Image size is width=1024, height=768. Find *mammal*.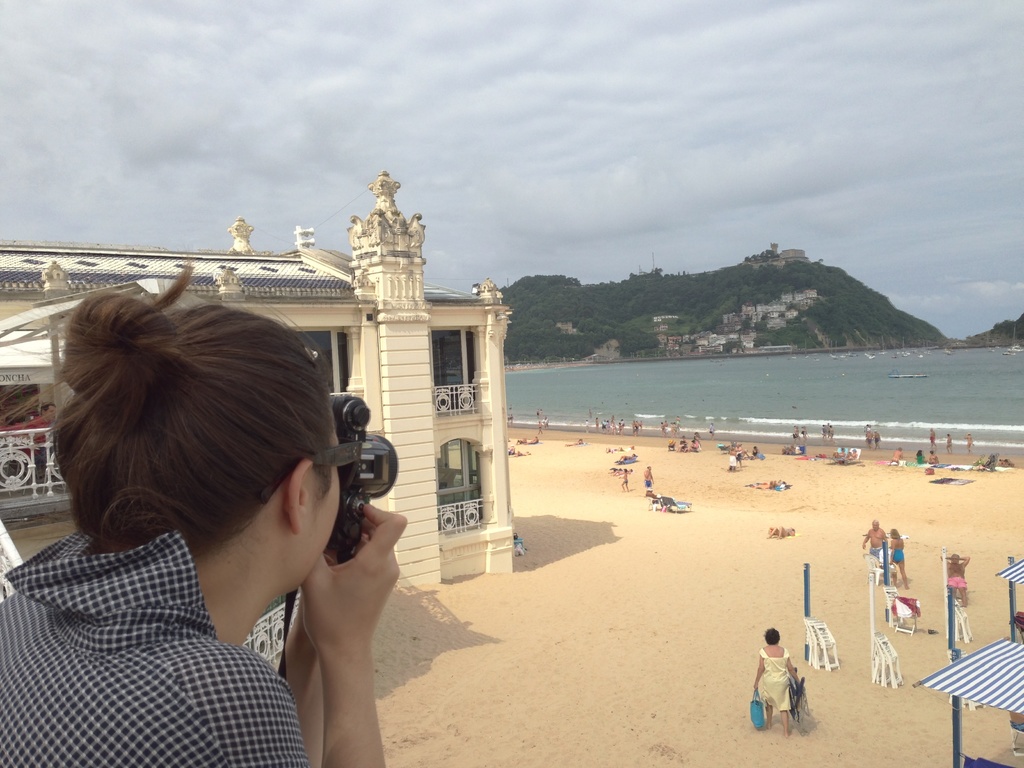
{"x1": 963, "y1": 435, "x2": 975, "y2": 452}.
